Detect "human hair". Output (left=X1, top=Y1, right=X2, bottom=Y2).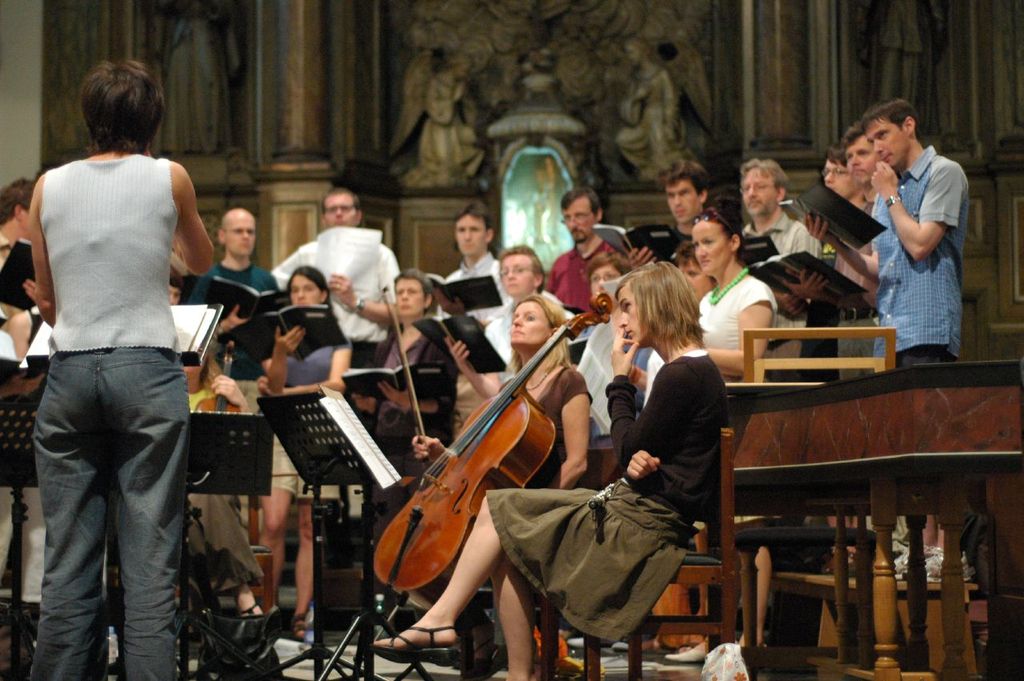
(left=0, top=177, right=38, bottom=226).
